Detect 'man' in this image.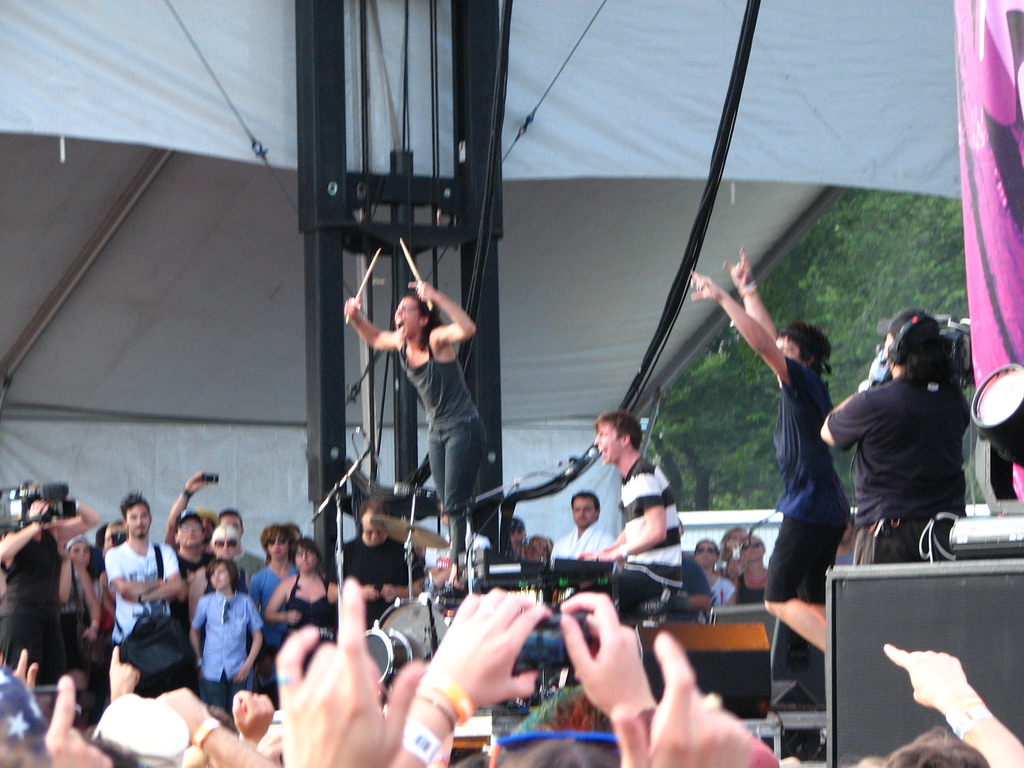
Detection: l=547, t=487, r=617, b=561.
